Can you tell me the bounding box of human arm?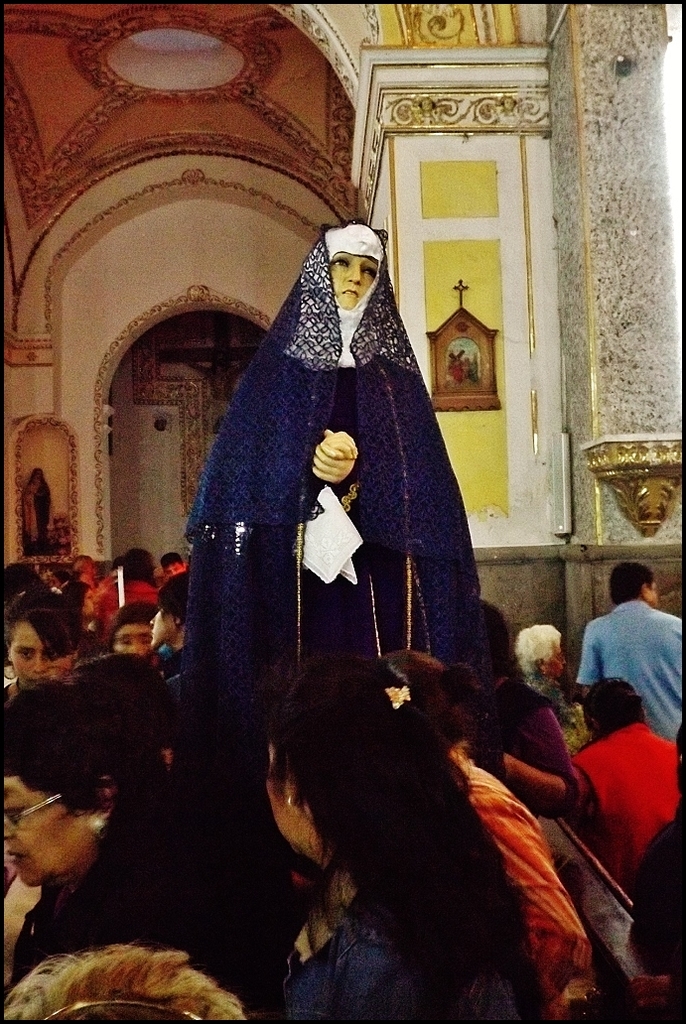
(x1=573, y1=619, x2=602, y2=698).
